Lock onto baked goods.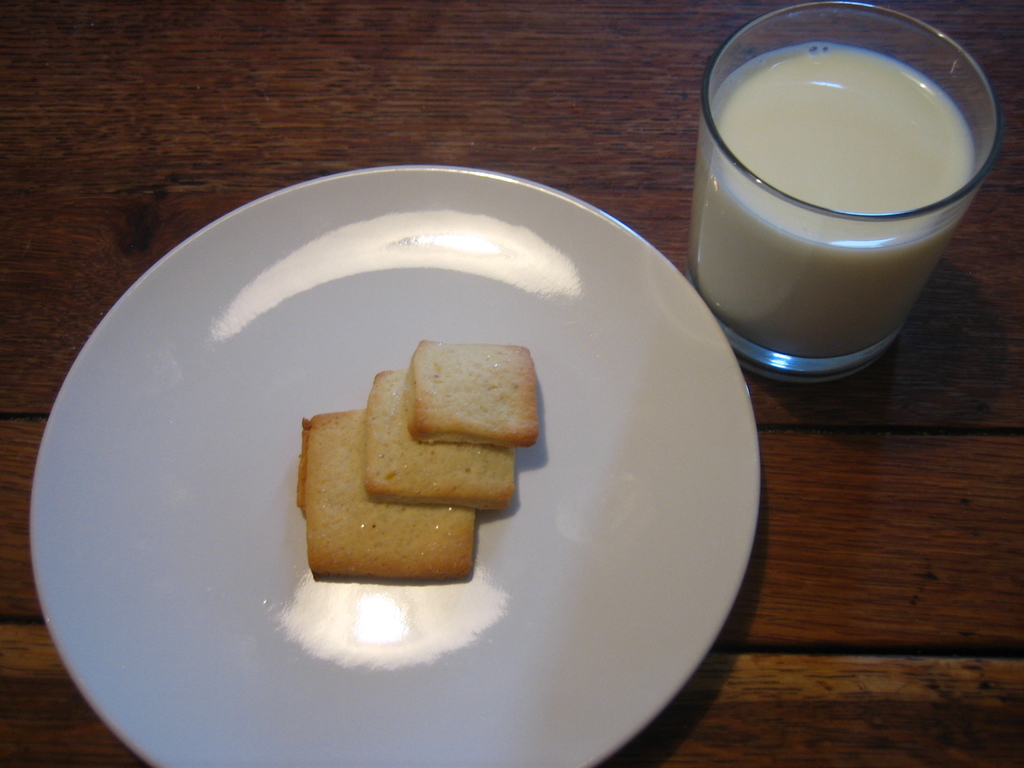
Locked: (356,370,524,513).
